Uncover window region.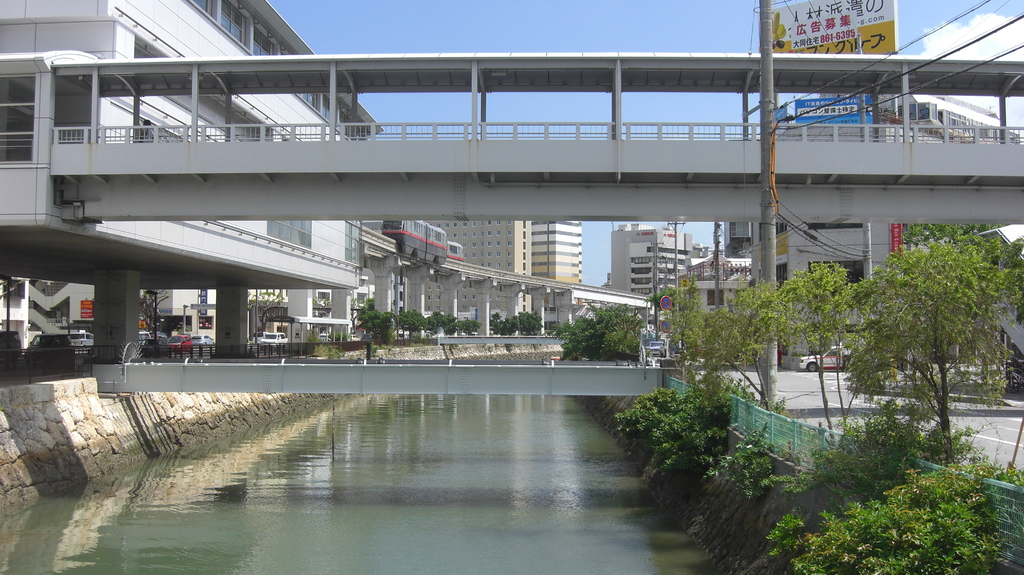
Uncovered: (left=217, top=0, right=250, bottom=53).
